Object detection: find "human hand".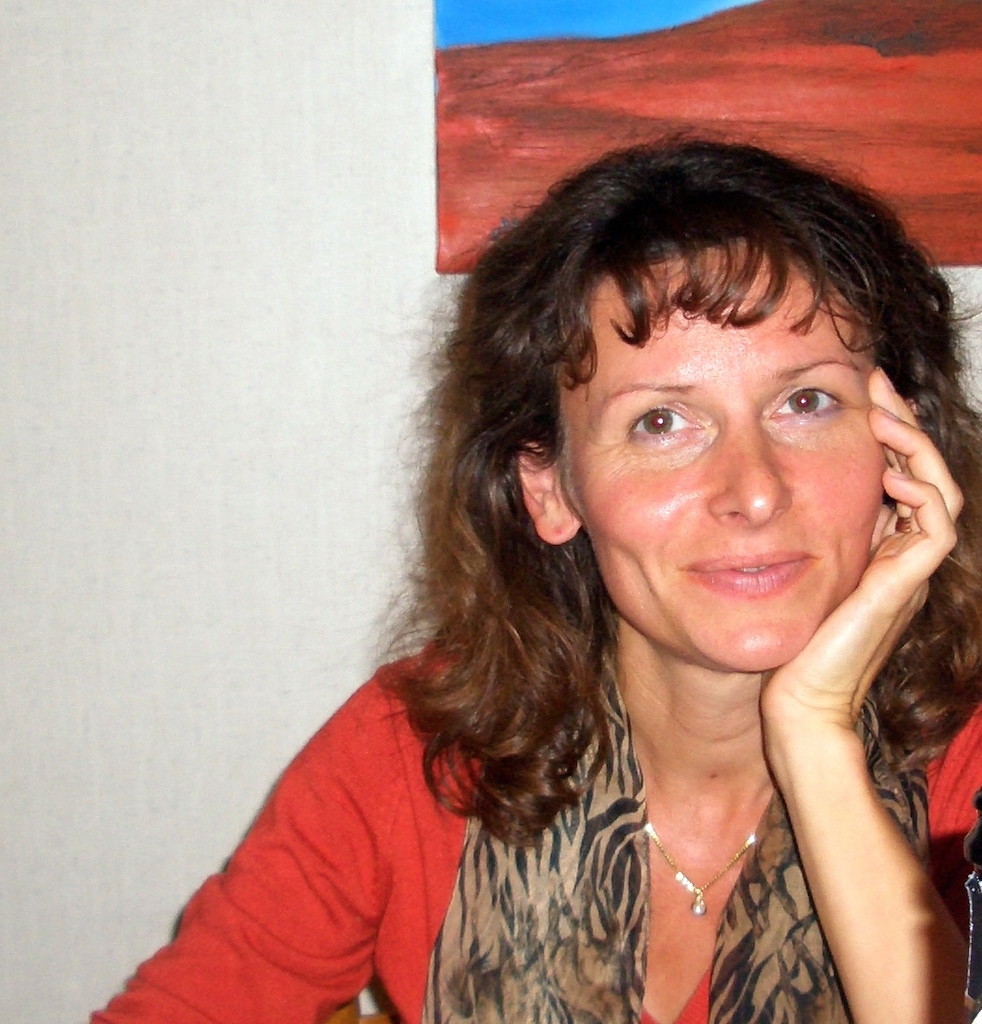
region(802, 436, 953, 817).
